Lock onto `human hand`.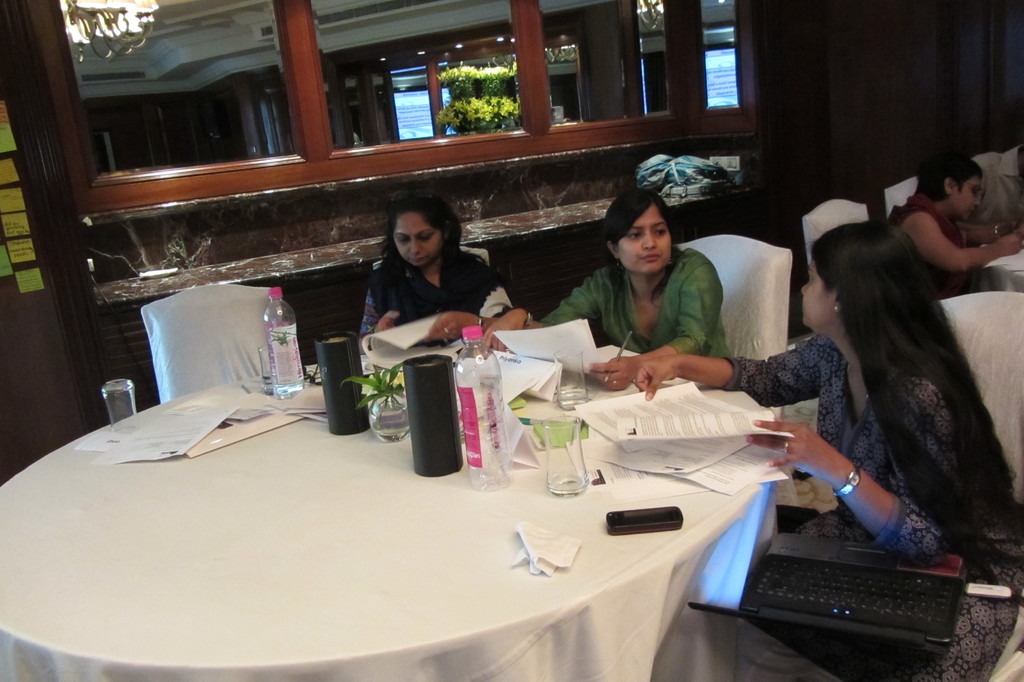
Locked: {"left": 588, "top": 354, "right": 638, "bottom": 392}.
